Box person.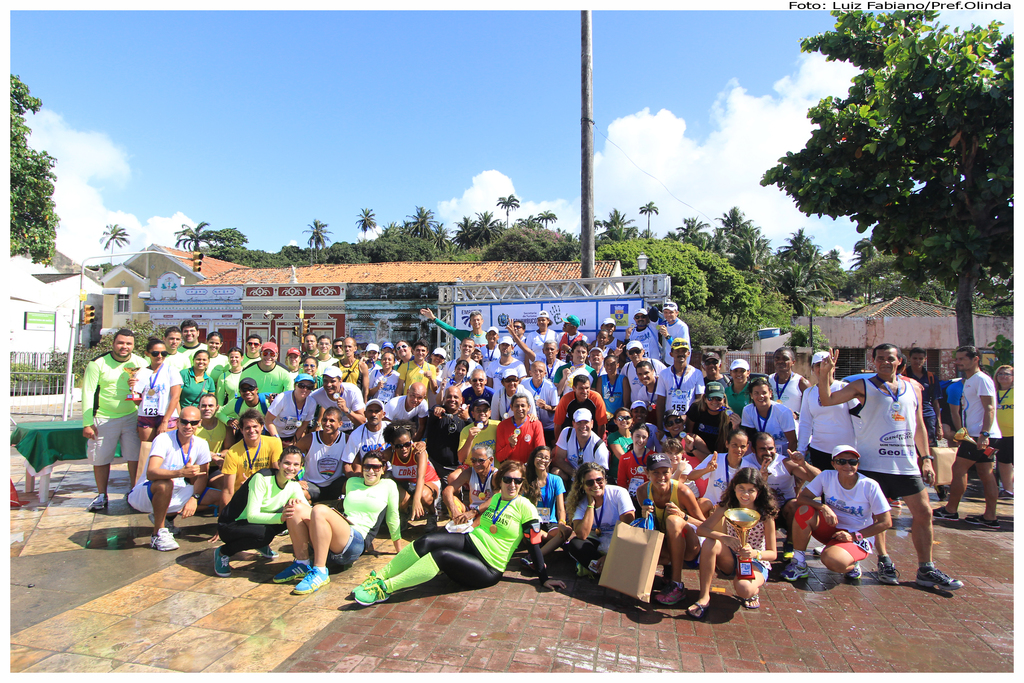
(left=447, top=340, right=483, bottom=388).
